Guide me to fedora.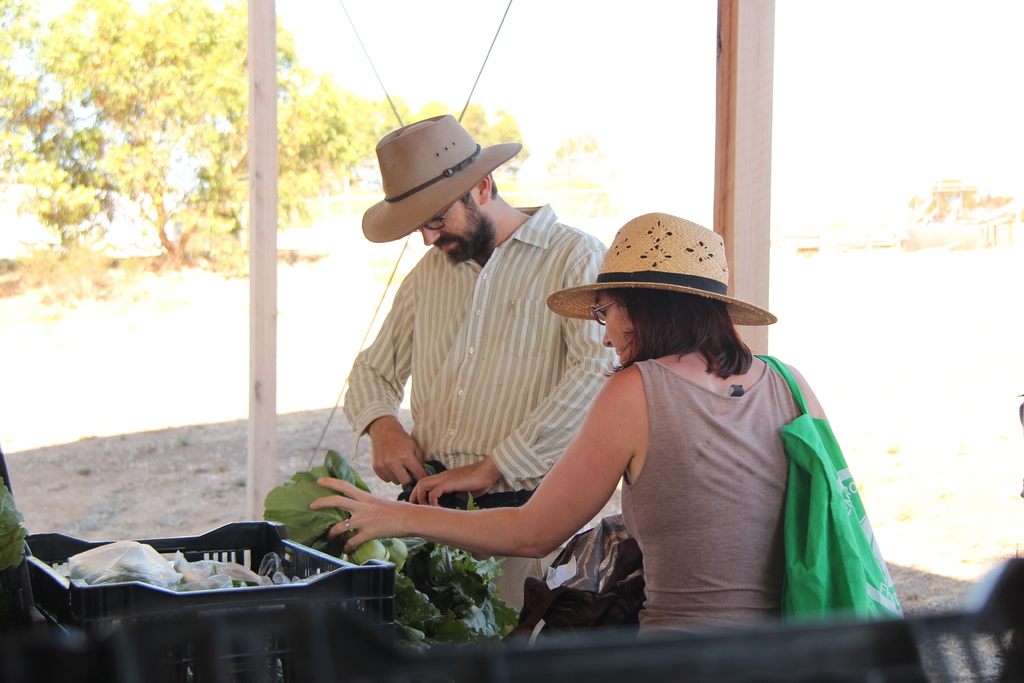
Guidance: box=[544, 212, 770, 328].
